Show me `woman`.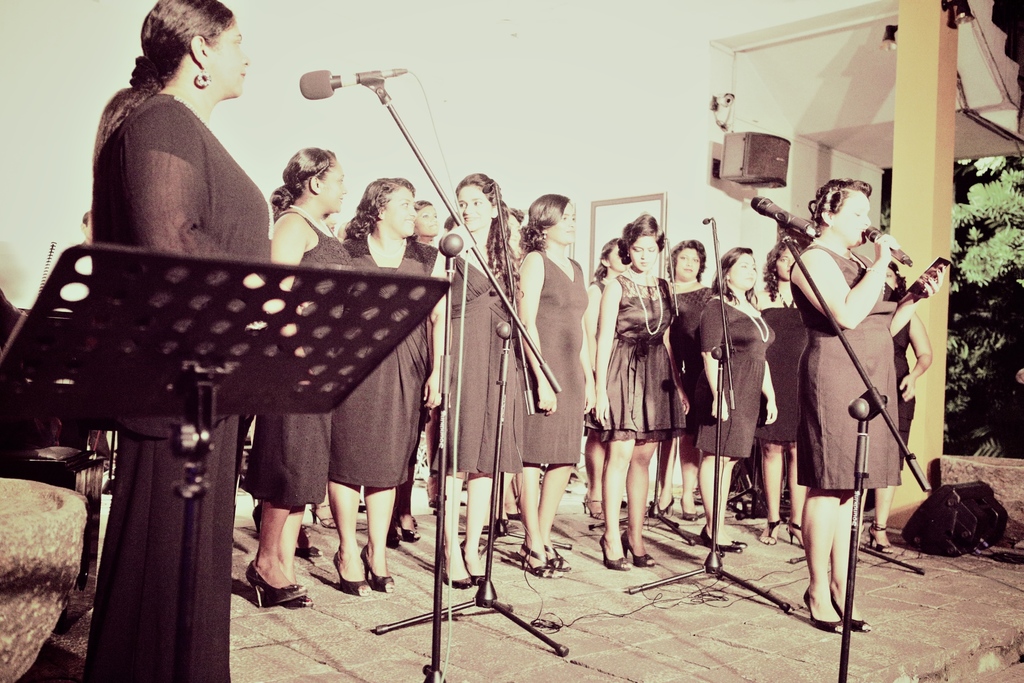
`woman` is here: Rect(260, 142, 360, 612).
